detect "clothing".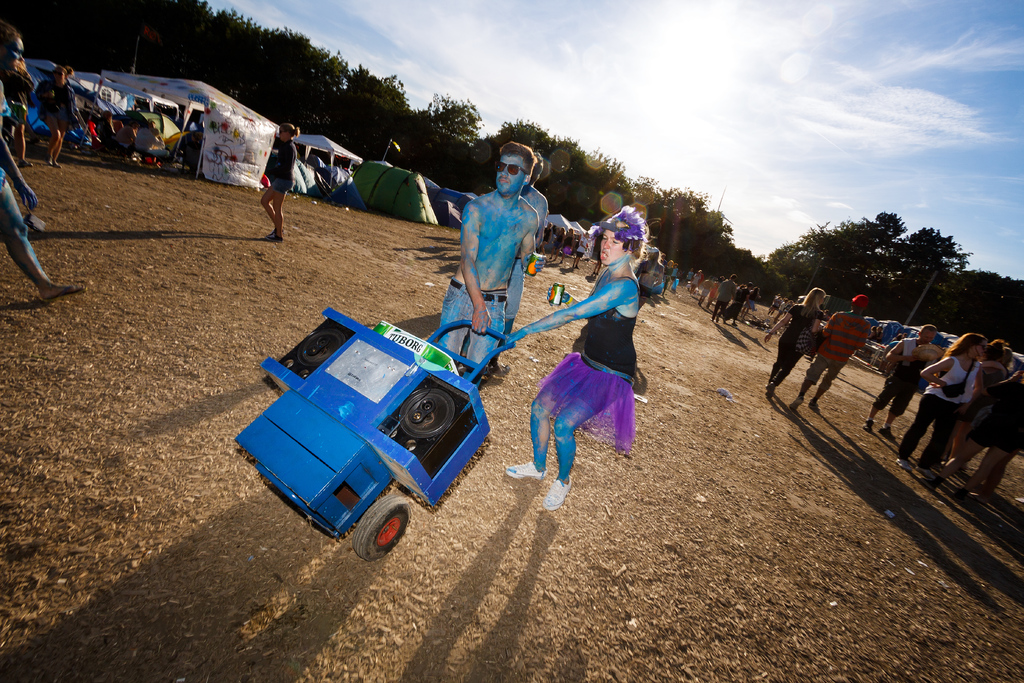
Detected at <box>40,79,73,122</box>.
